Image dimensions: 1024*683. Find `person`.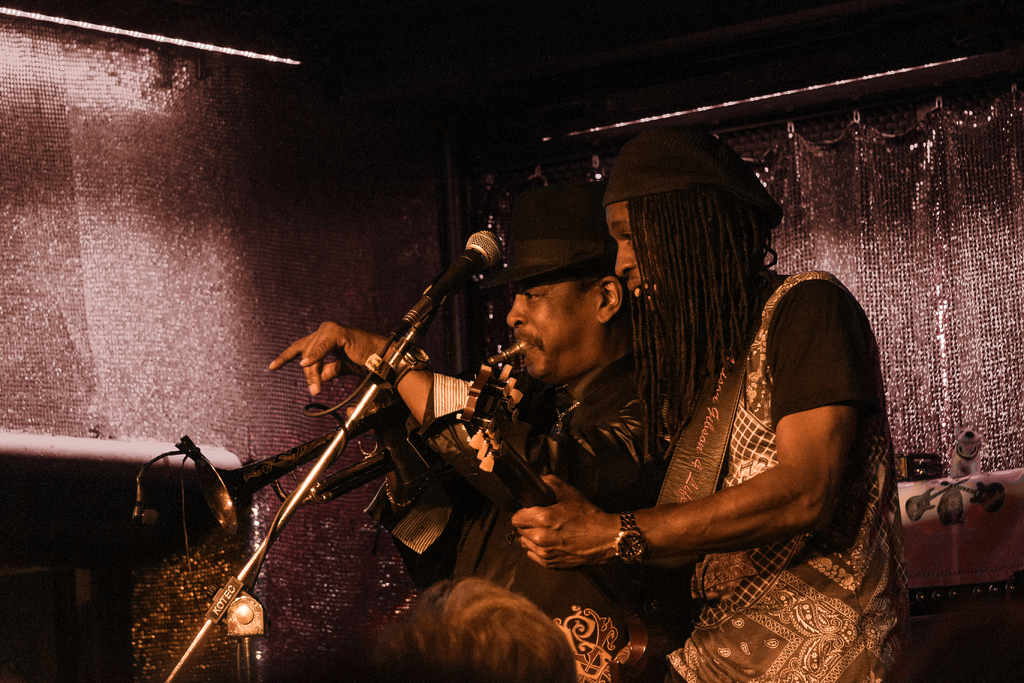
x1=550 y1=134 x2=876 y2=682.
